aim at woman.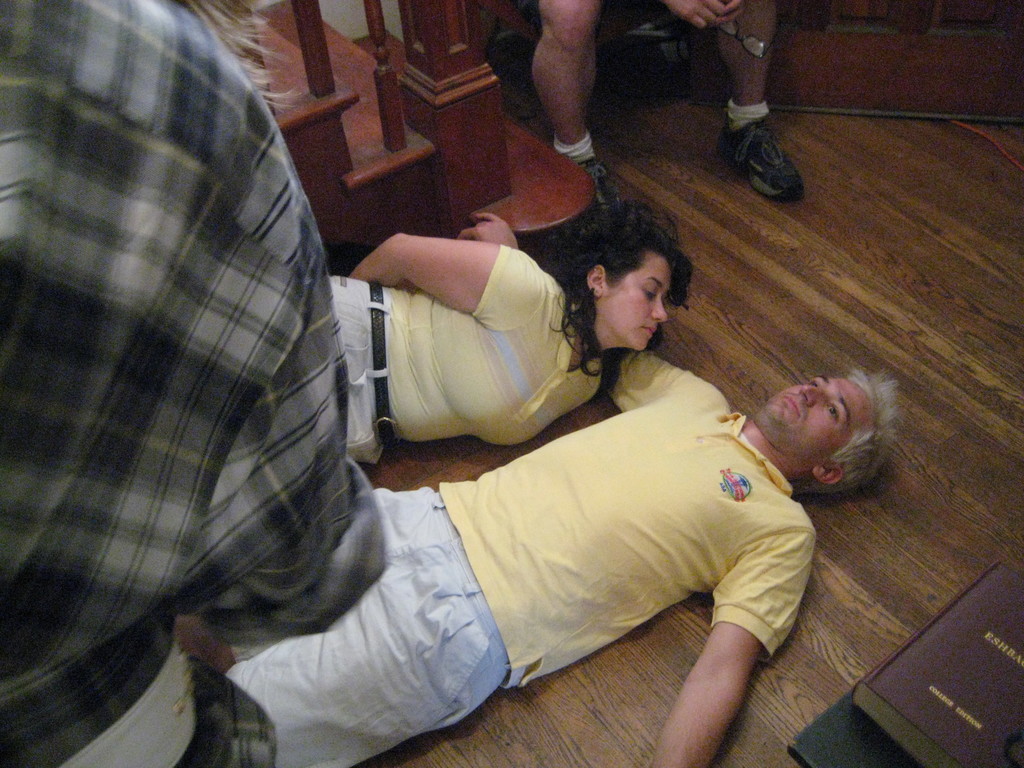
Aimed at box(338, 179, 655, 502).
